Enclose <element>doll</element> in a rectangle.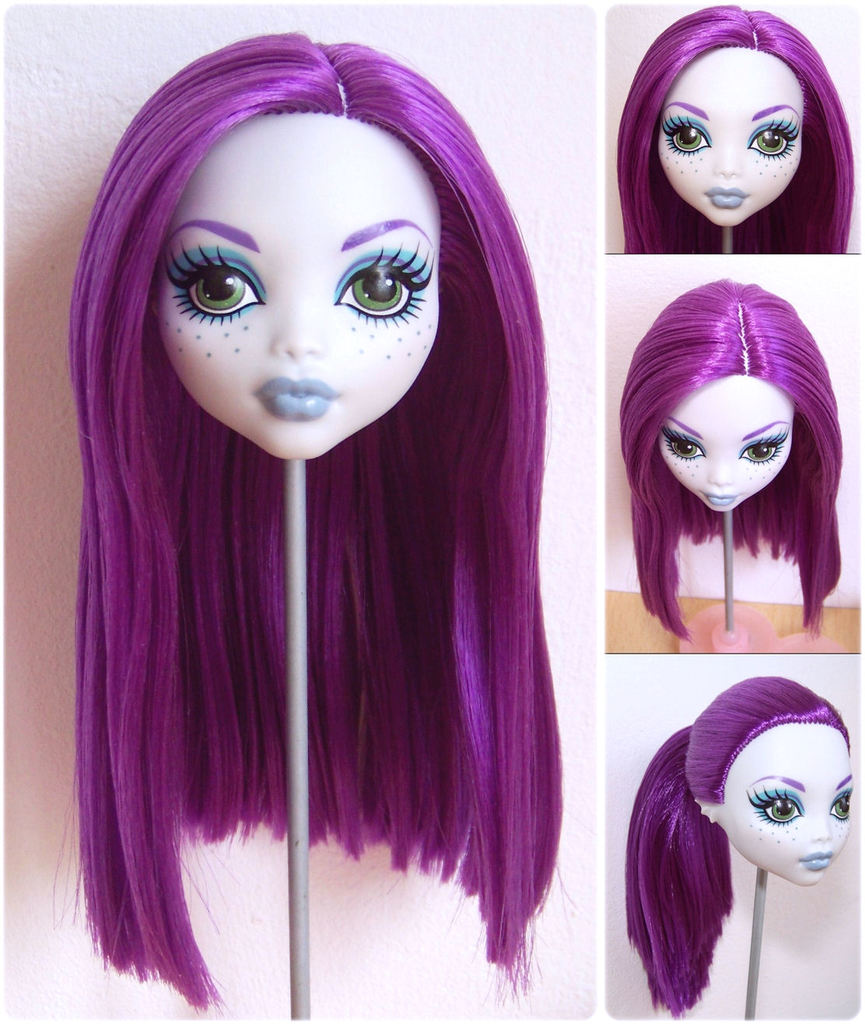
bbox(624, 677, 850, 1023).
